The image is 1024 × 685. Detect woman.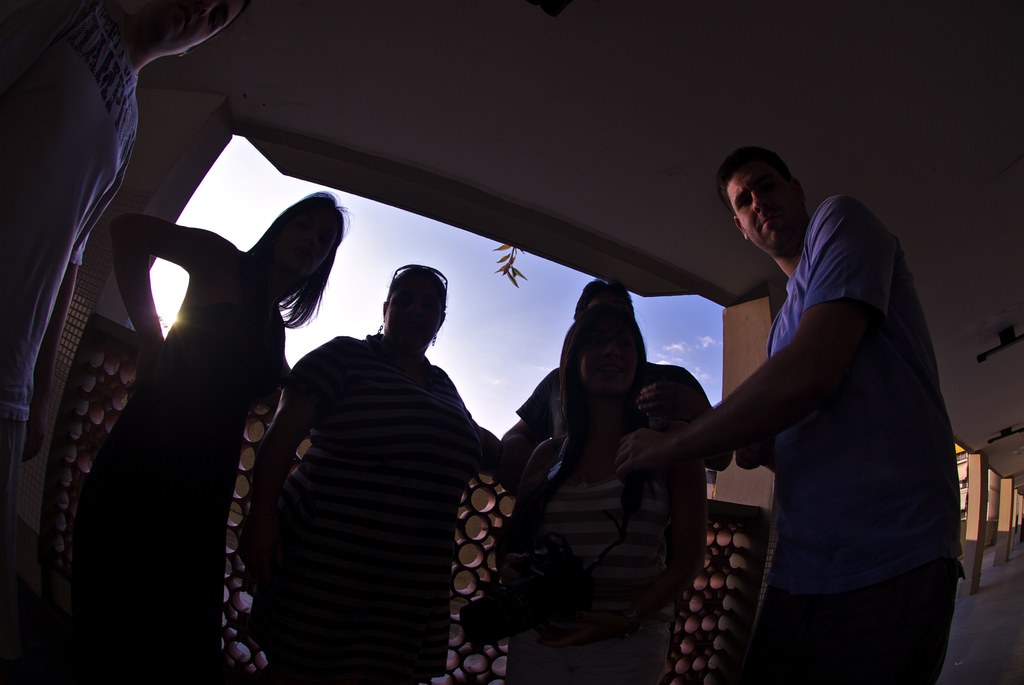
Detection: <region>35, 190, 358, 684</region>.
